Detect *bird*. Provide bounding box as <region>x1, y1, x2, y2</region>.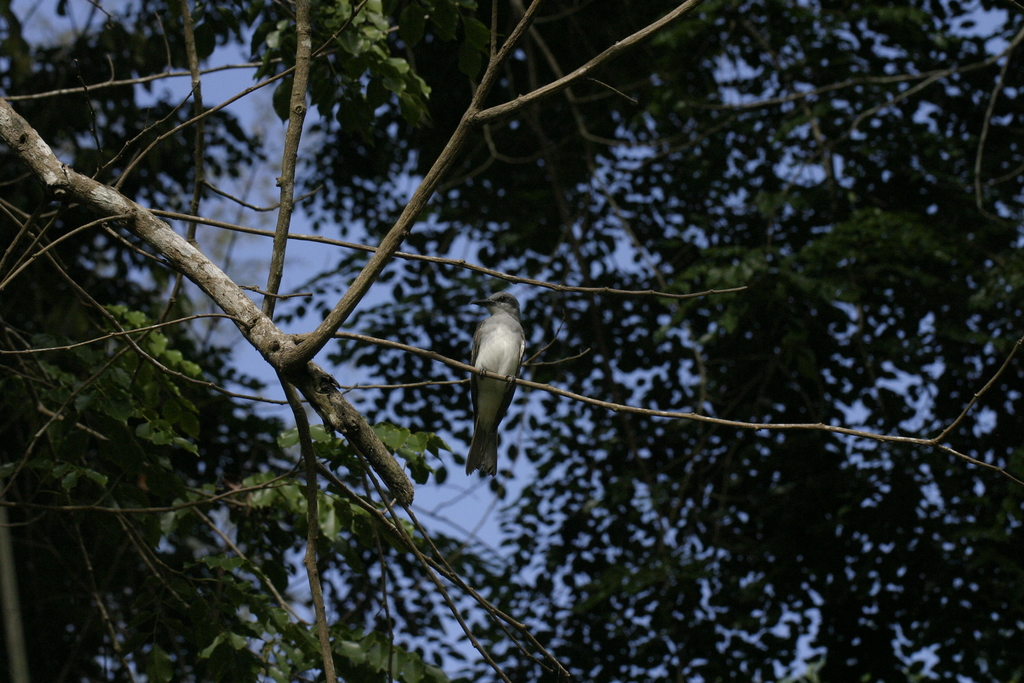
<region>467, 291, 525, 479</region>.
